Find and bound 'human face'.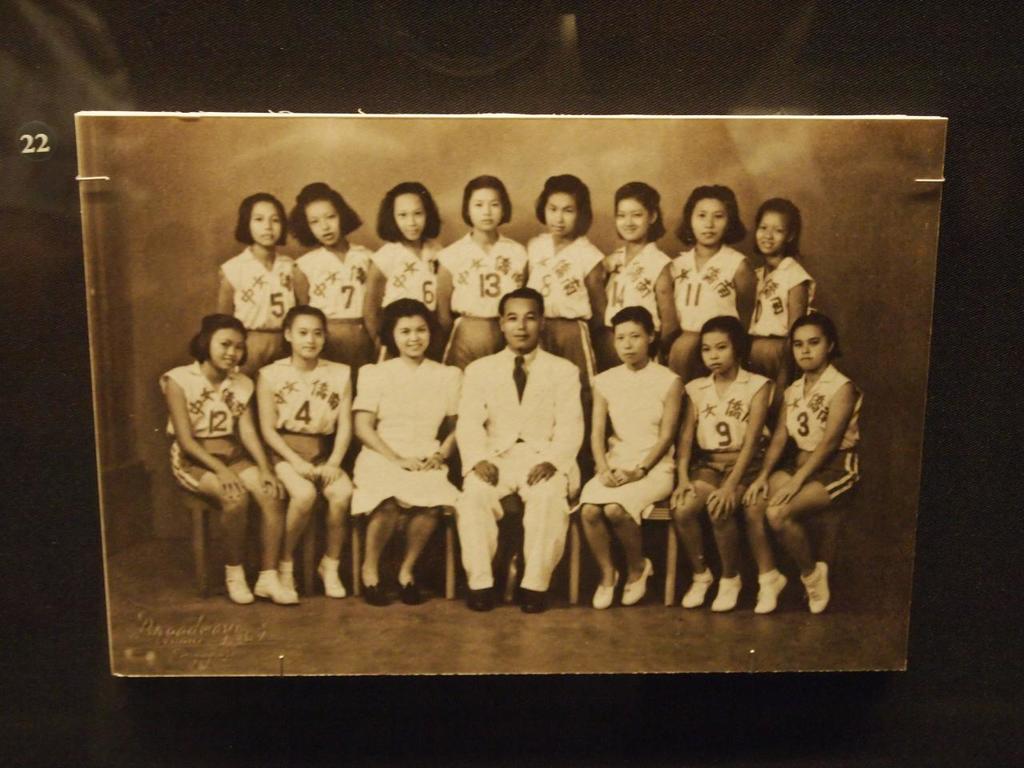
Bound: BBox(690, 198, 731, 246).
